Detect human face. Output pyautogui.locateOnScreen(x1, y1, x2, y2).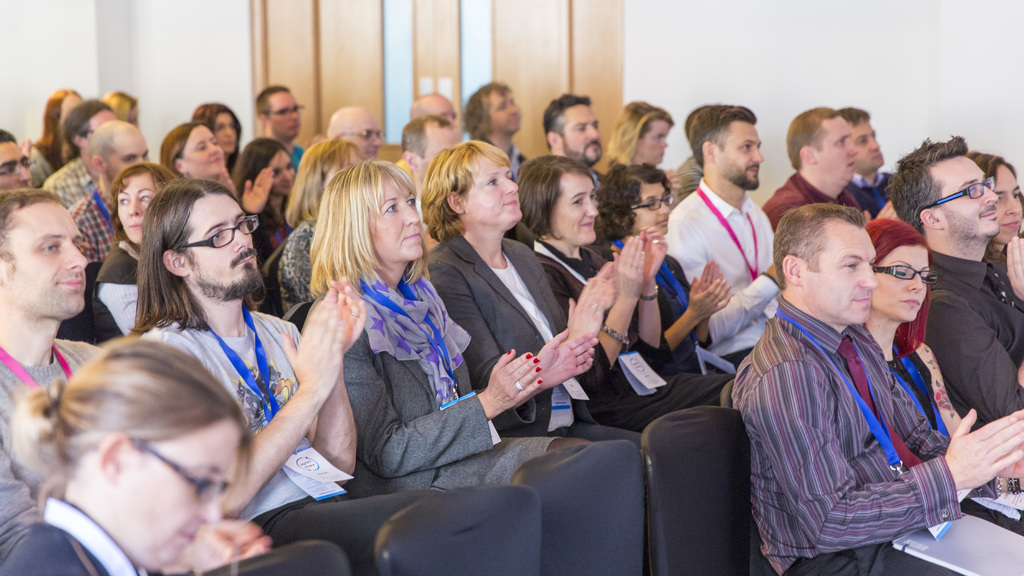
pyautogui.locateOnScreen(267, 152, 294, 195).
